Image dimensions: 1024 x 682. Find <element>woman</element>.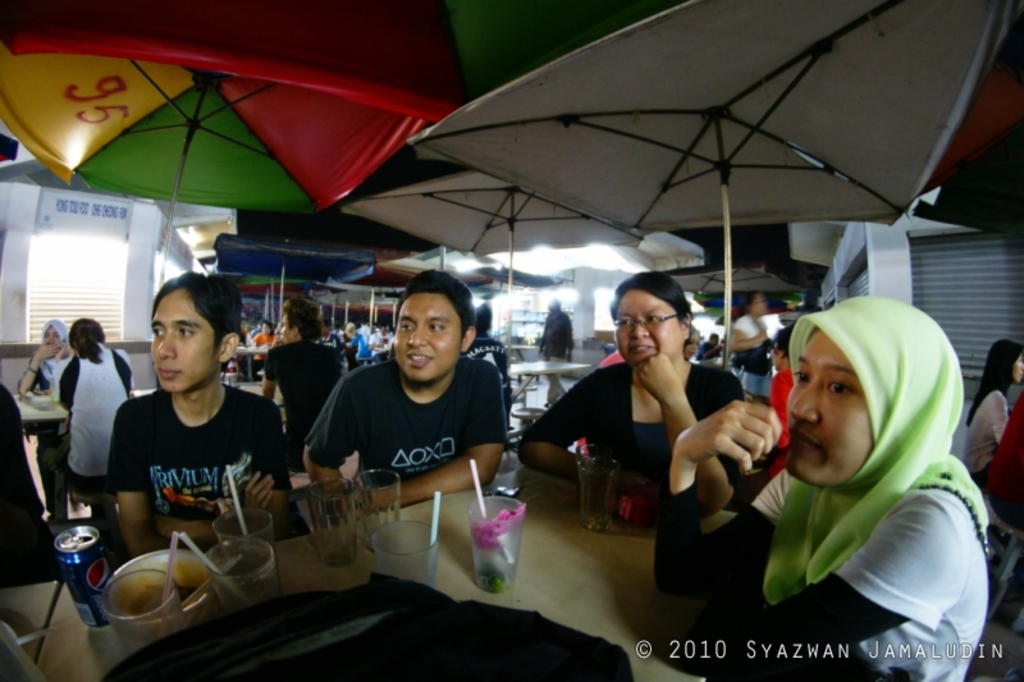
(left=17, top=319, right=76, bottom=528).
